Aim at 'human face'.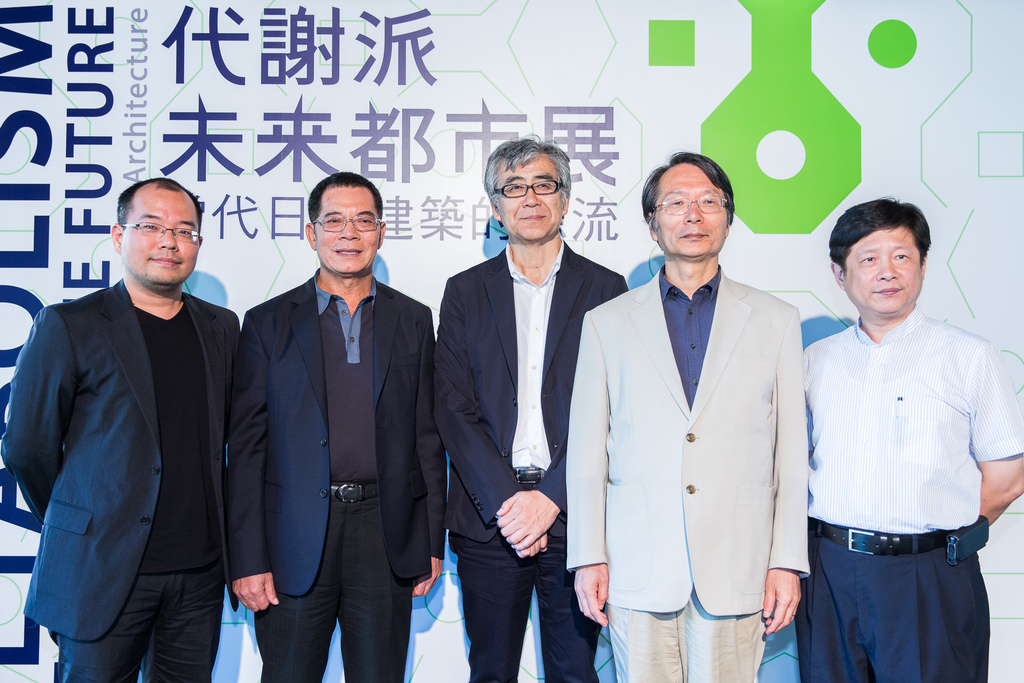
Aimed at region(119, 191, 199, 288).
